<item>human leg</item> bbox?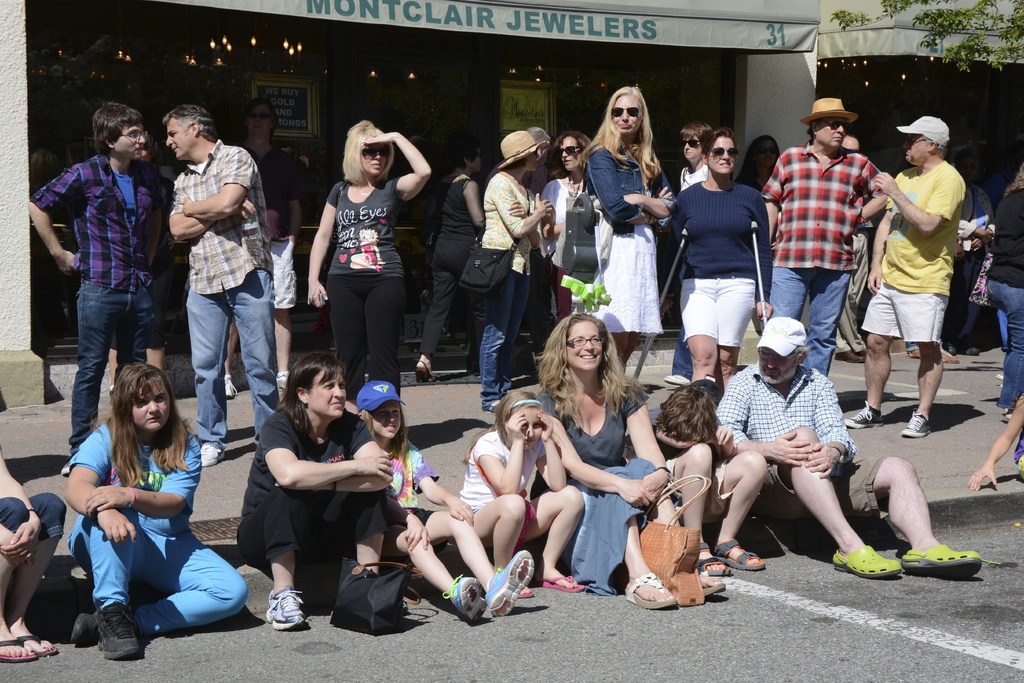
l=715, t=450, r=759, b=575
